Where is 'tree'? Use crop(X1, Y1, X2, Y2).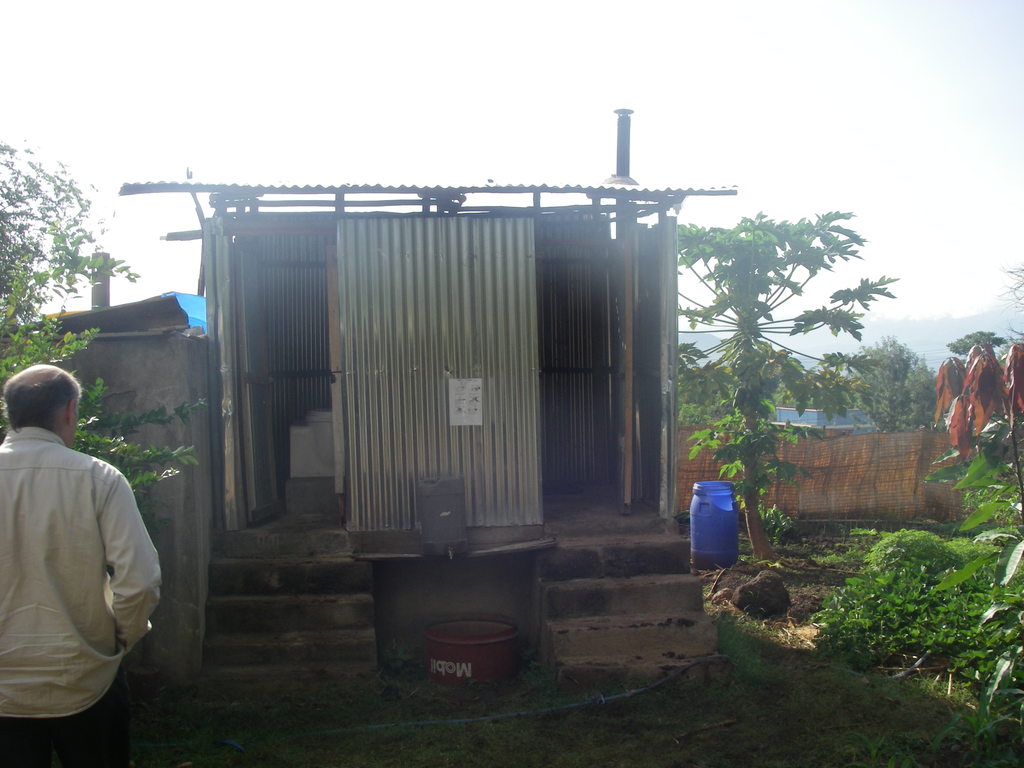
crop(947, 329, 1007, 367).
